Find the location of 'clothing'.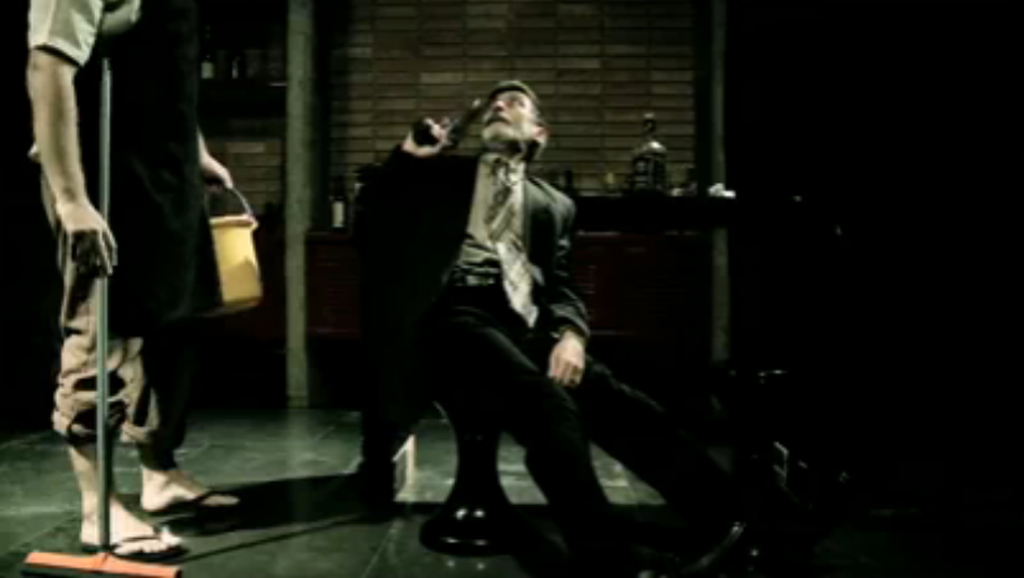
Location: 24/0/214/446.
